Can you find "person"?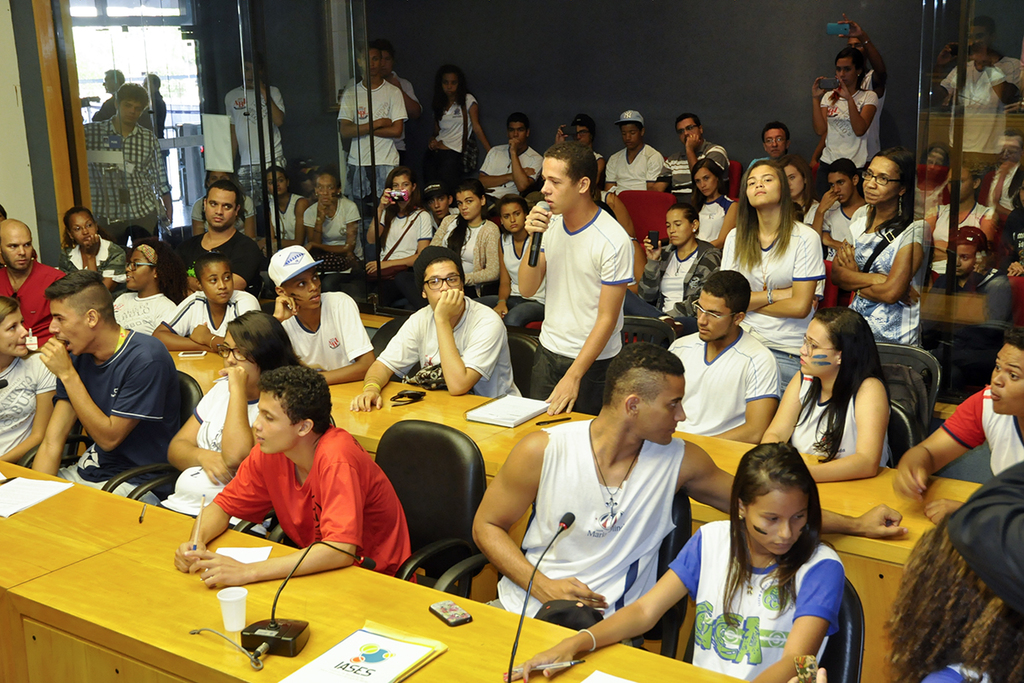
Yes, bounding box: (603,106,669,193).
